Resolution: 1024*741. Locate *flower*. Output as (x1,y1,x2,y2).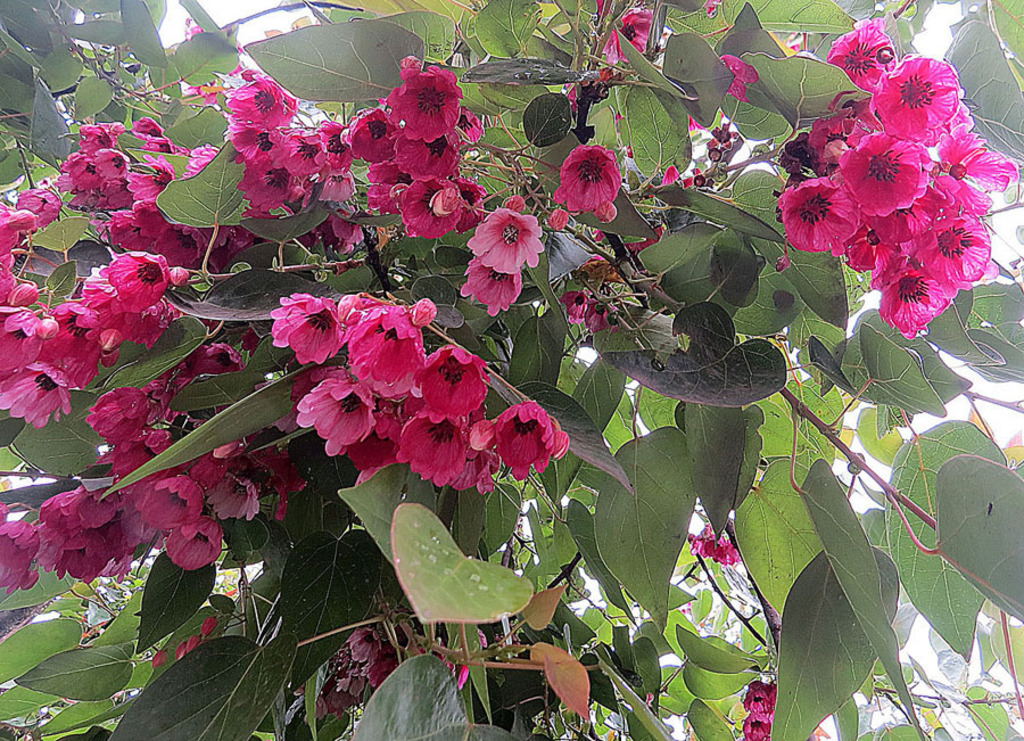
(443,612,495,705).
